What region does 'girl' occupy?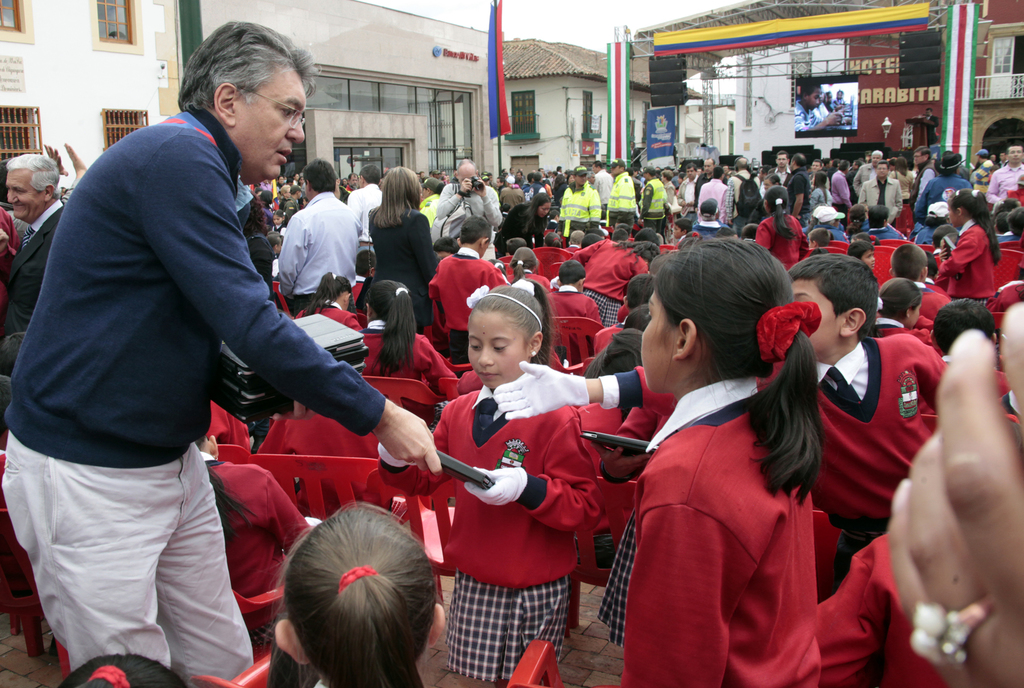
345:275:458:428.
